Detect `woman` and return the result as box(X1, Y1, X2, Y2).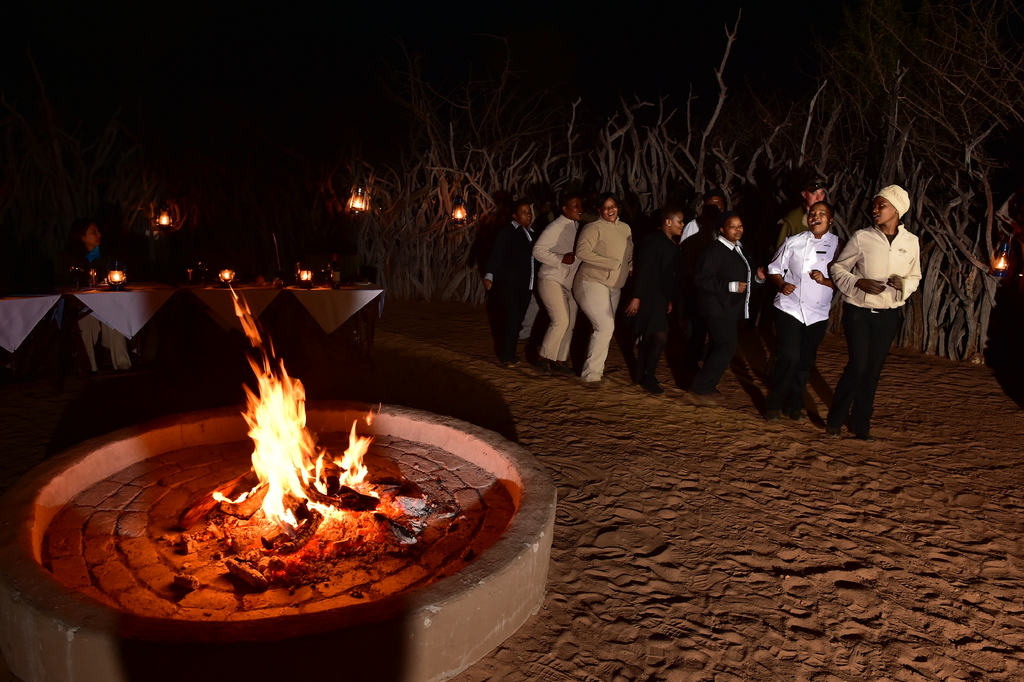
box(625, 207, 691, 397).
